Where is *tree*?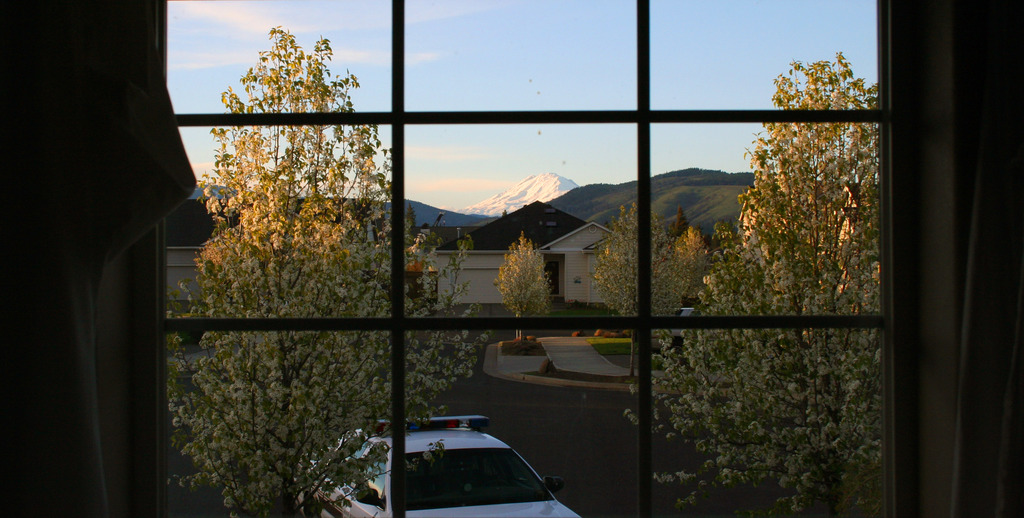
x1=500, y1=234, x2=549, y2=336.
